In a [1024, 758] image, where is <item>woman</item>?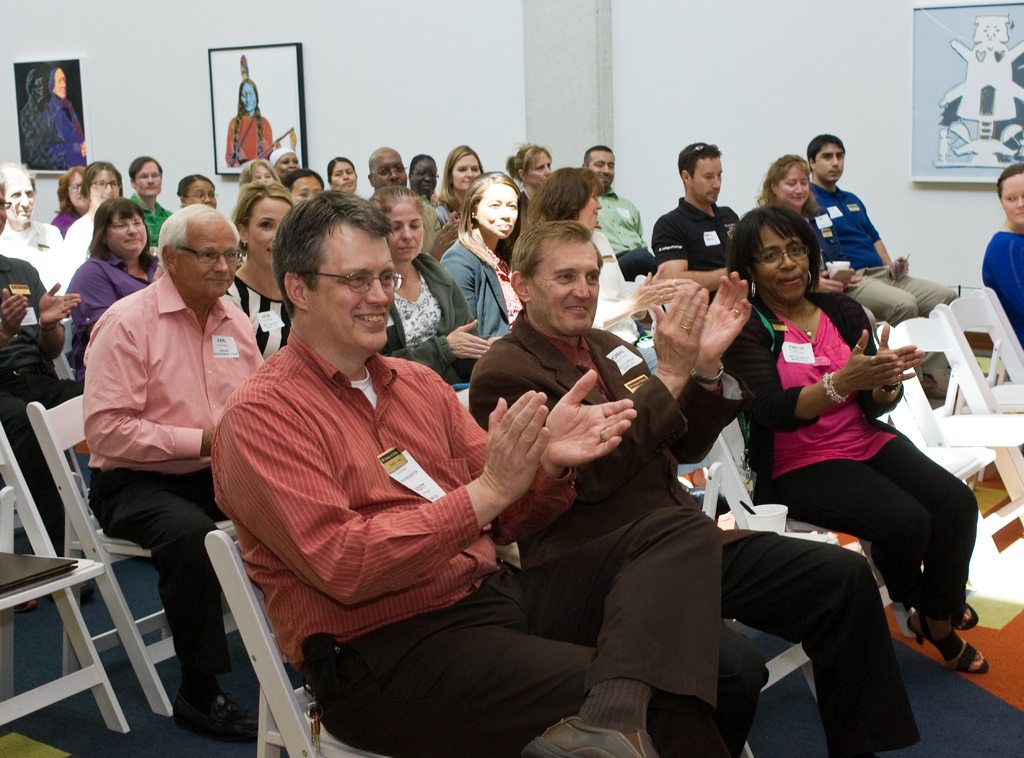
<bbox>982, 163, 1023, 348</bbox>.
